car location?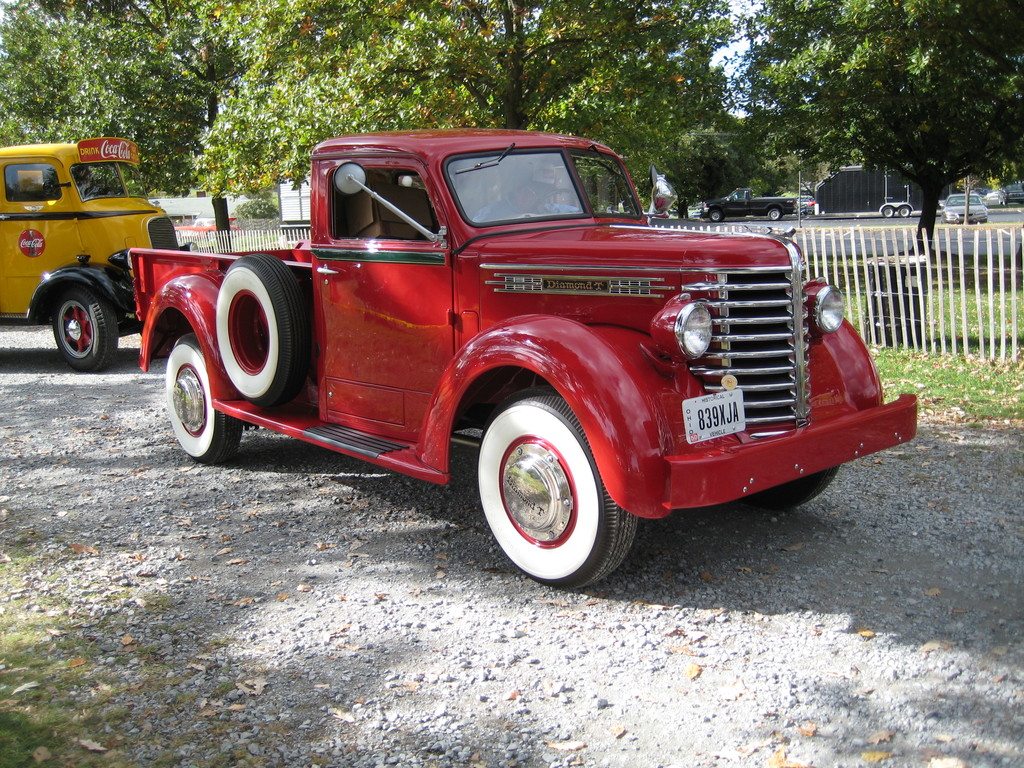
detection(939, 189, 986, 225)
